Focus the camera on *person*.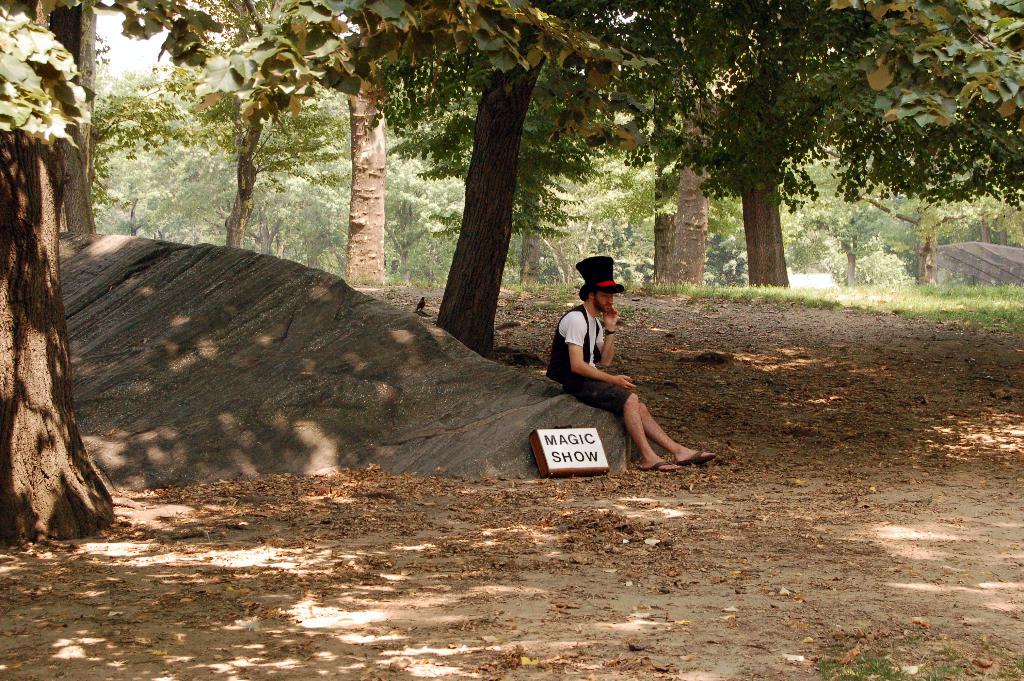
Focus region: x1=544 y1=252 x2=710 y2=473.
